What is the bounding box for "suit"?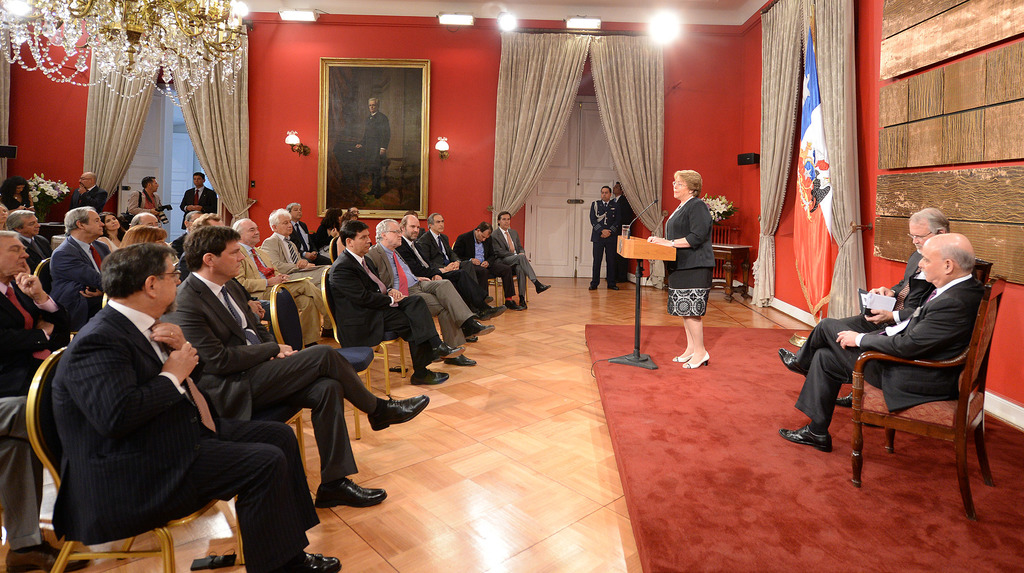
l=49, t=300, r=314, b=559.
